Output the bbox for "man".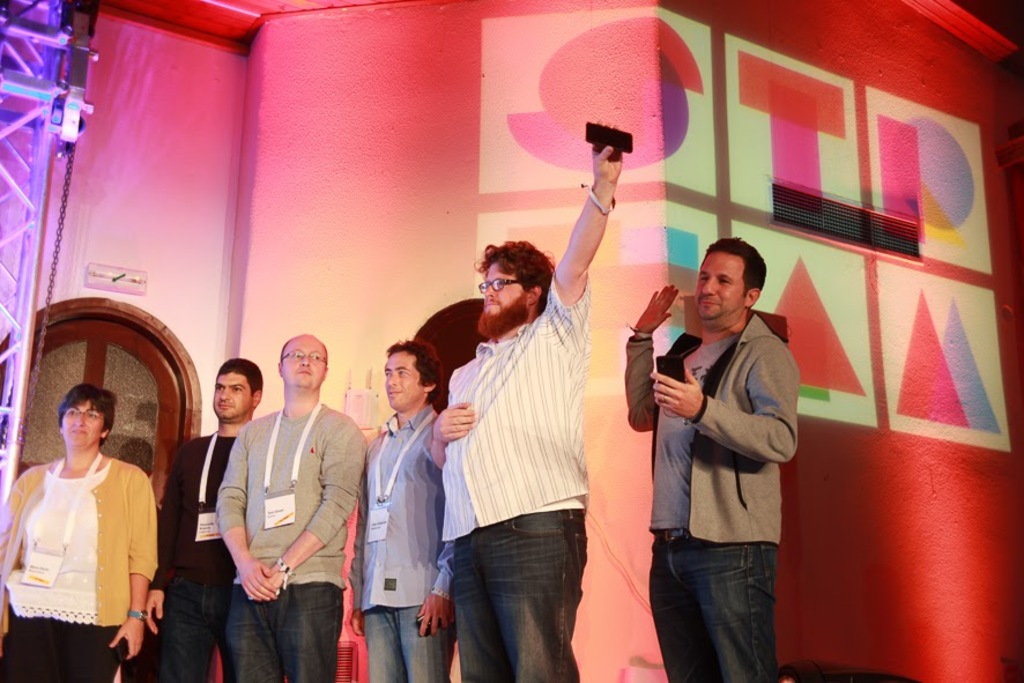
<bbox>142, 359, 262, 682</bbox>.
